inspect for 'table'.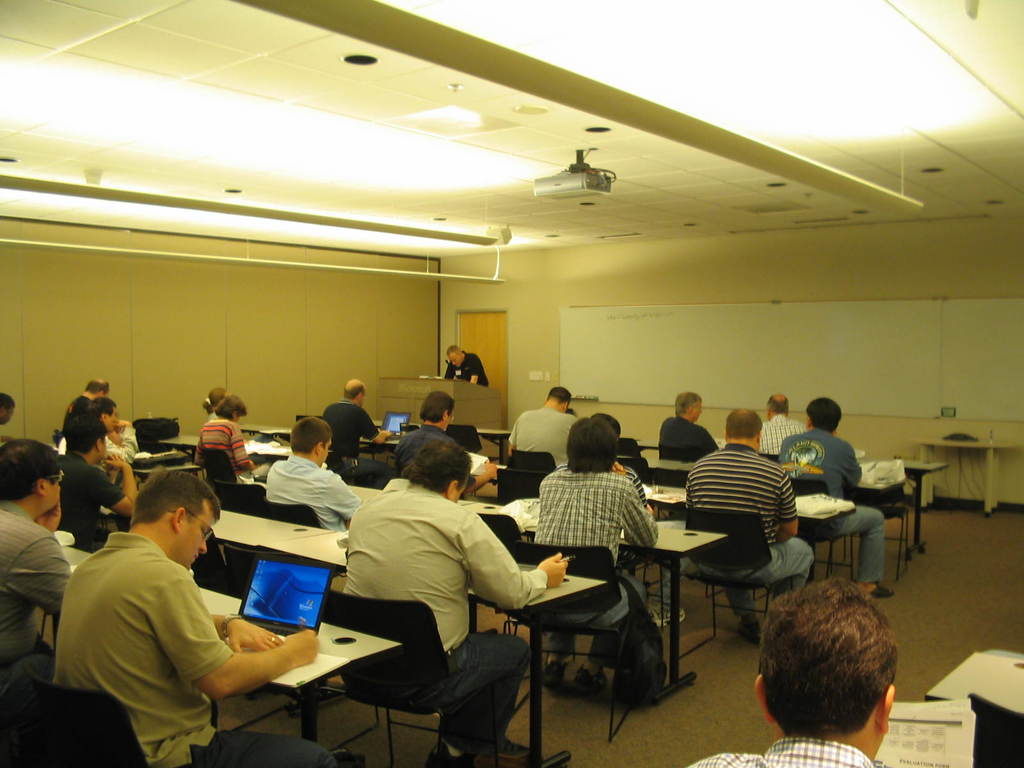
Inspection: 922/645/1023/724.
